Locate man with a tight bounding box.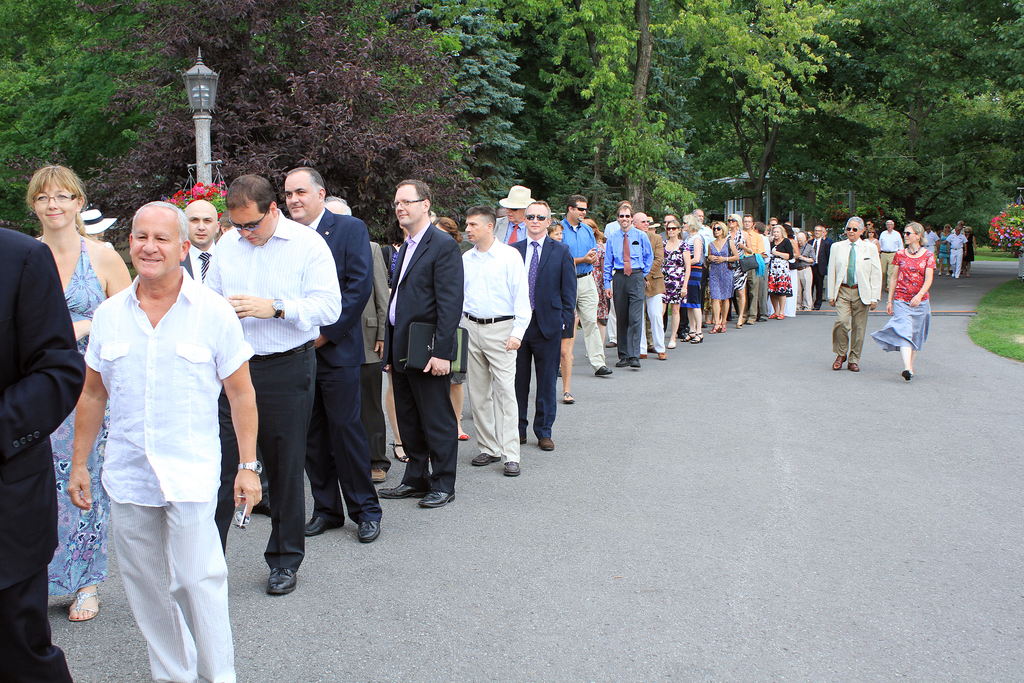
(822,216,881,371).
